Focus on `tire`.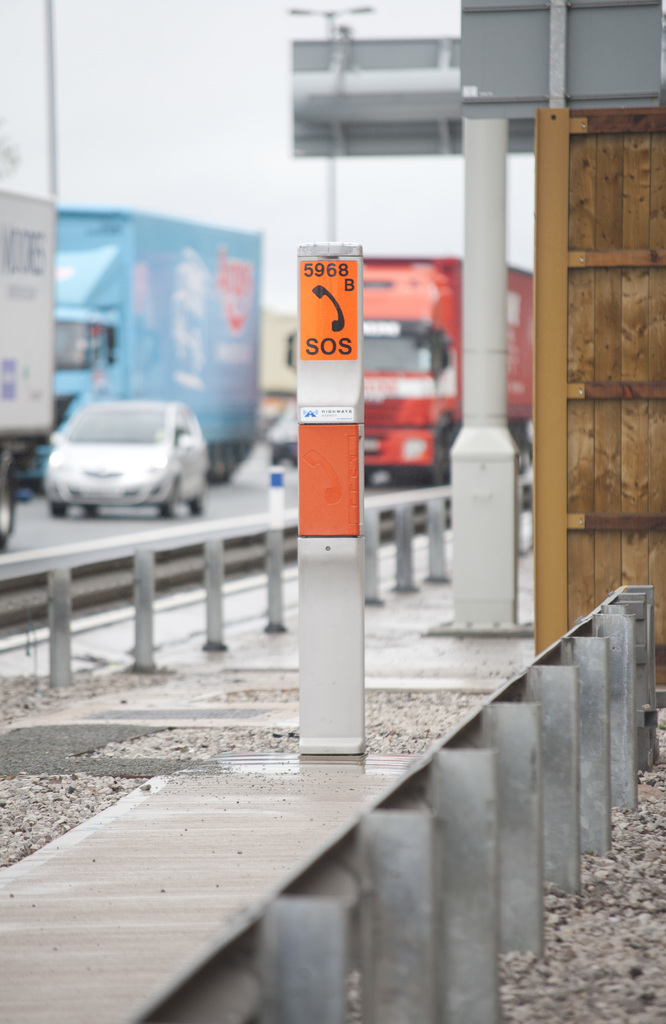
Focused at bbox(191, 481, 207, 514).
